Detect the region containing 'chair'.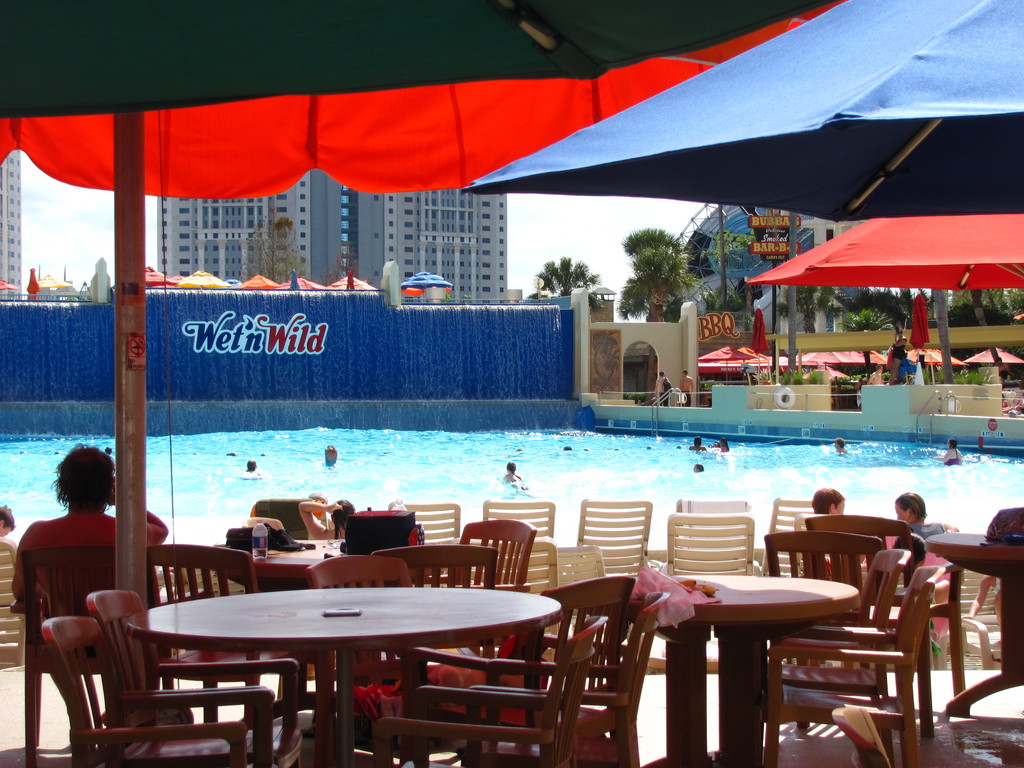
788, 513, 932, 748.
